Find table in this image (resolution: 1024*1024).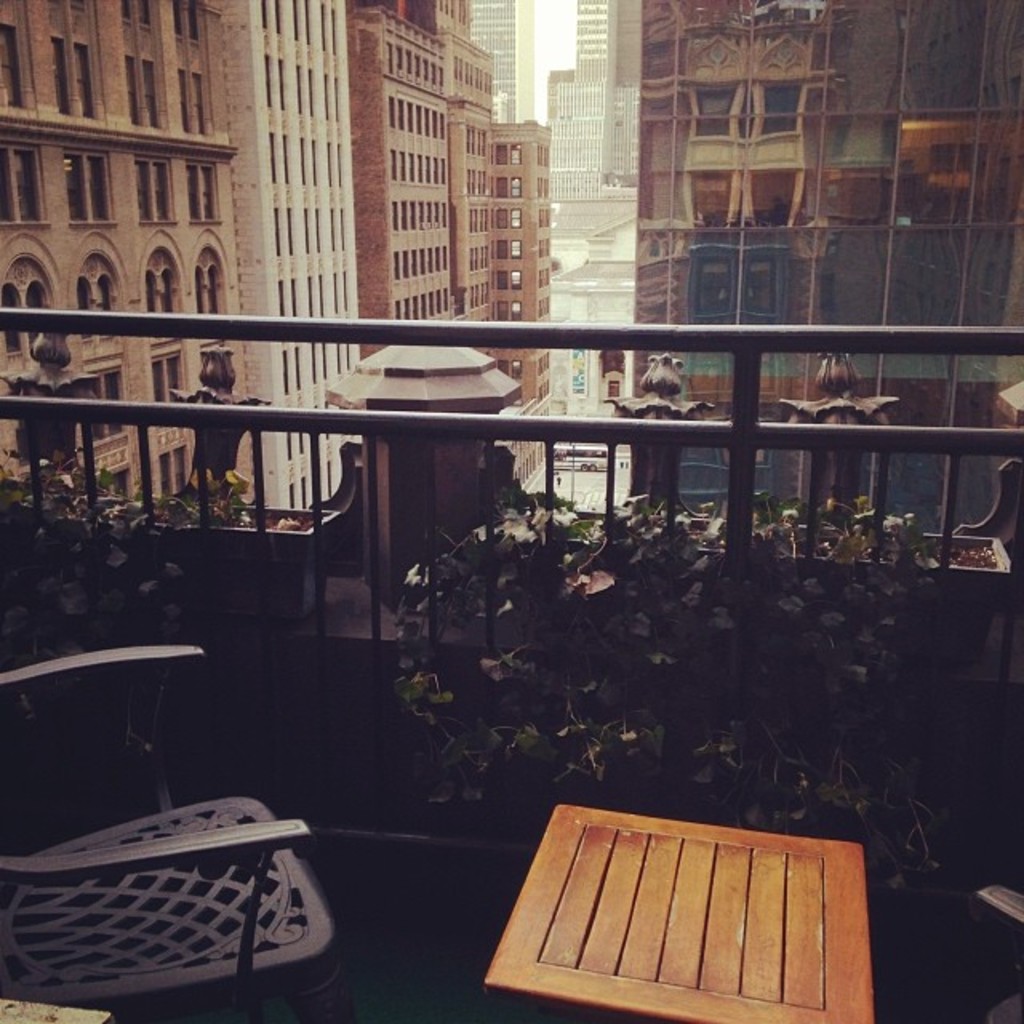
<bbox>478, 808, 891, 1013</bbox>.
